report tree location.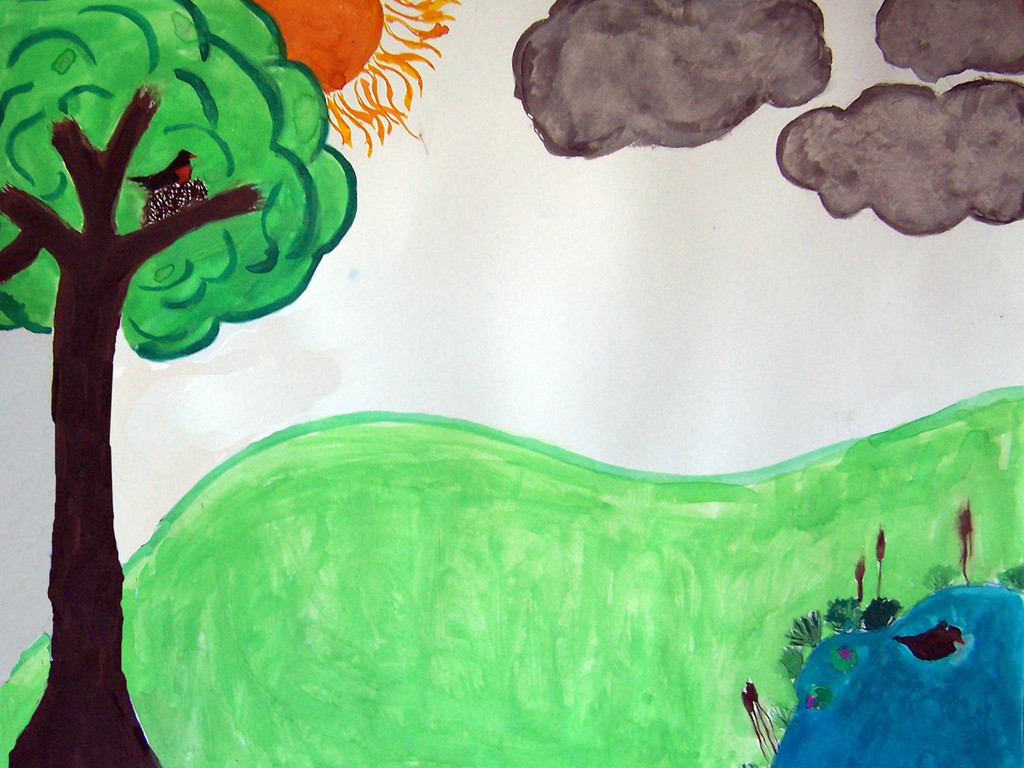
Report: crop(1, 0, 355, 767).
